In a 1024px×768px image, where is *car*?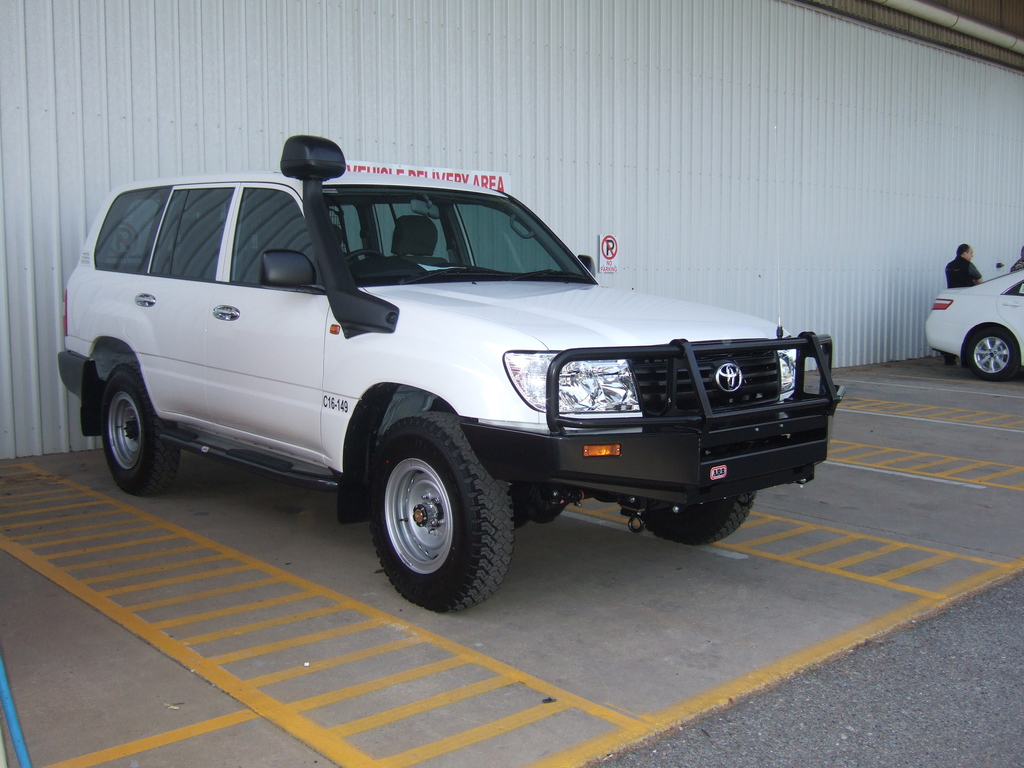
bbox(54, 135, 845, 621).
